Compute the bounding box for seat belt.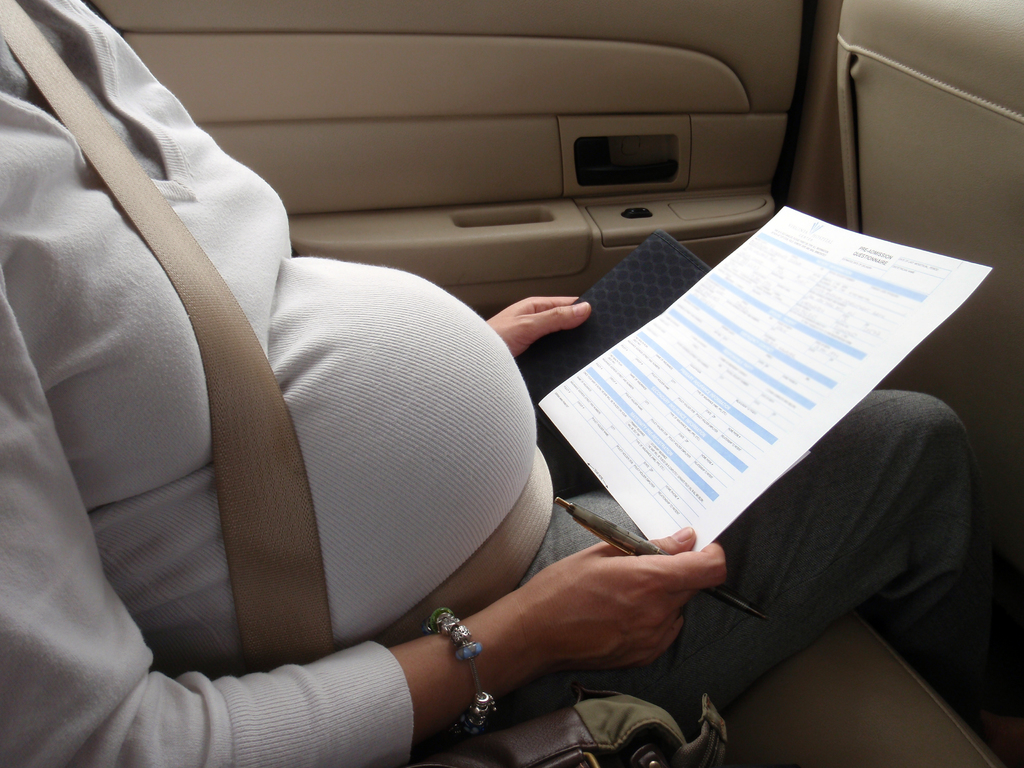
[0,0,555,672].
